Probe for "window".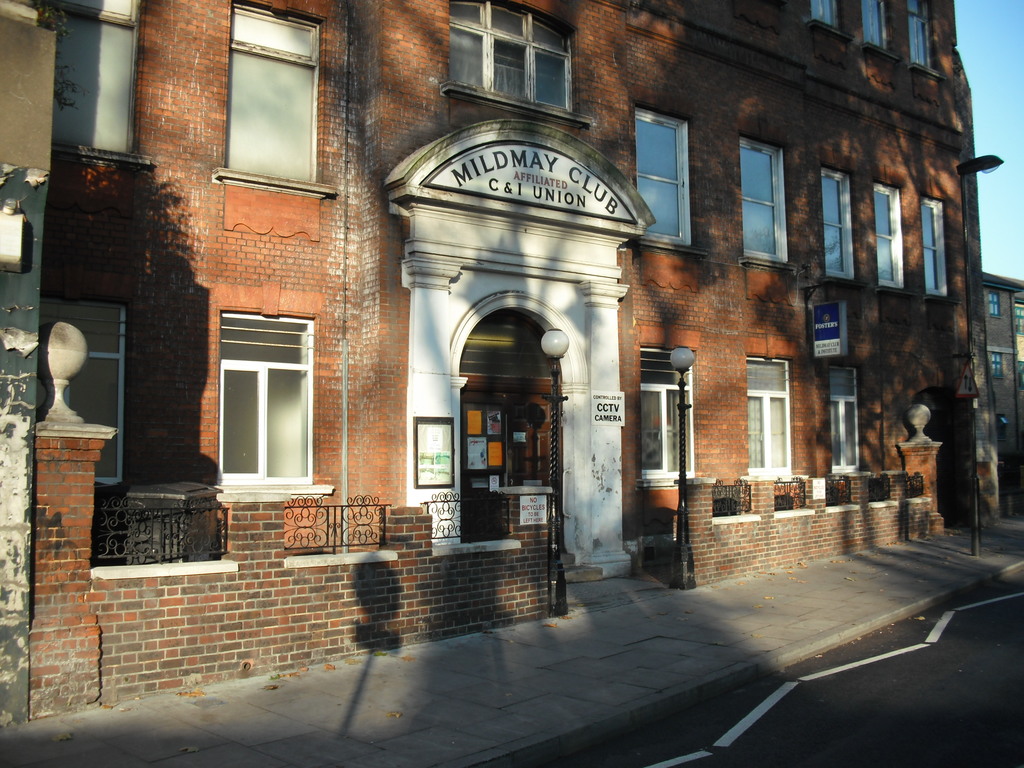
Probe result: detection(1011, 304, 1023, 336).
